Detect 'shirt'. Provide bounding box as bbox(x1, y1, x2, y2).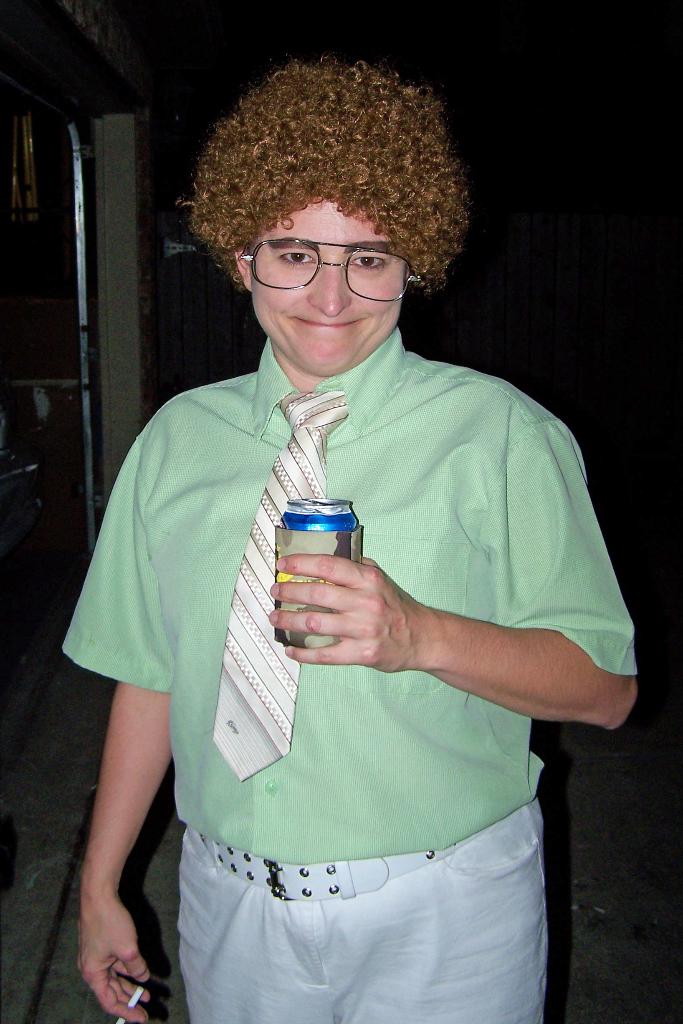
bbox(58, 340, 638, 865).
